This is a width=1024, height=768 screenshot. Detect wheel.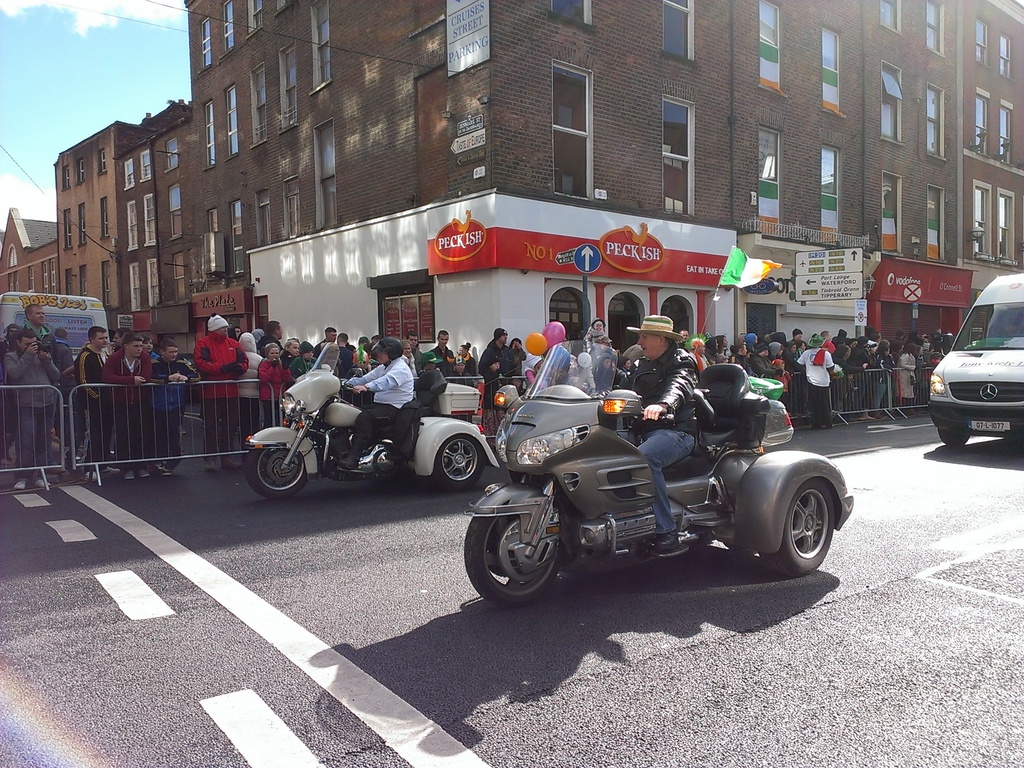
<bbox>463, 513, 557, 604</bbox>.
